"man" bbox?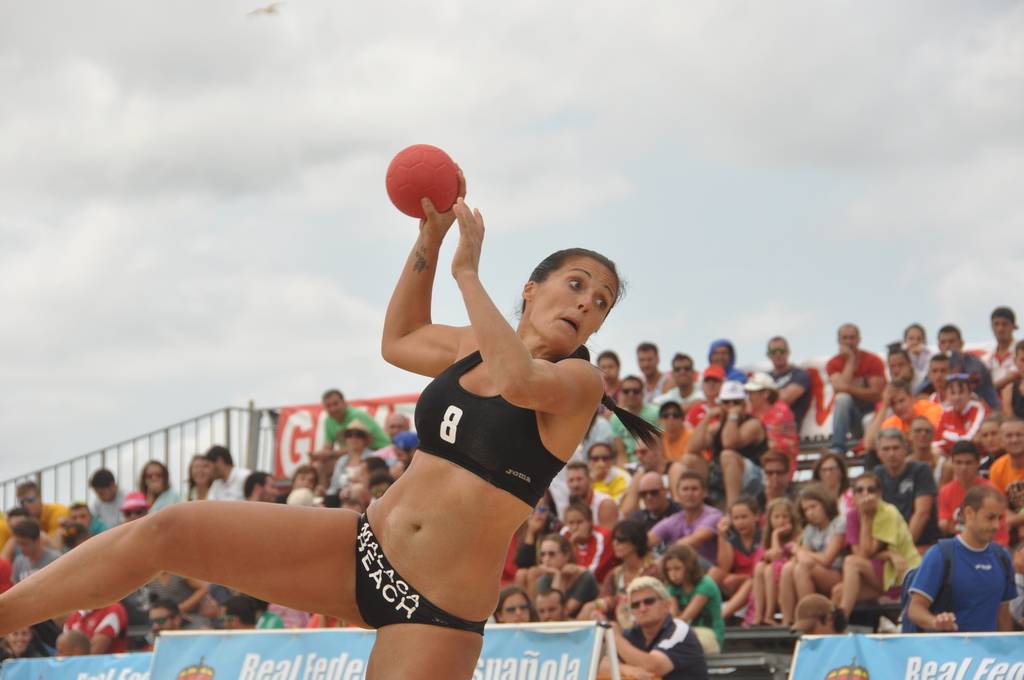
region(940, 439, 1010, 540)
